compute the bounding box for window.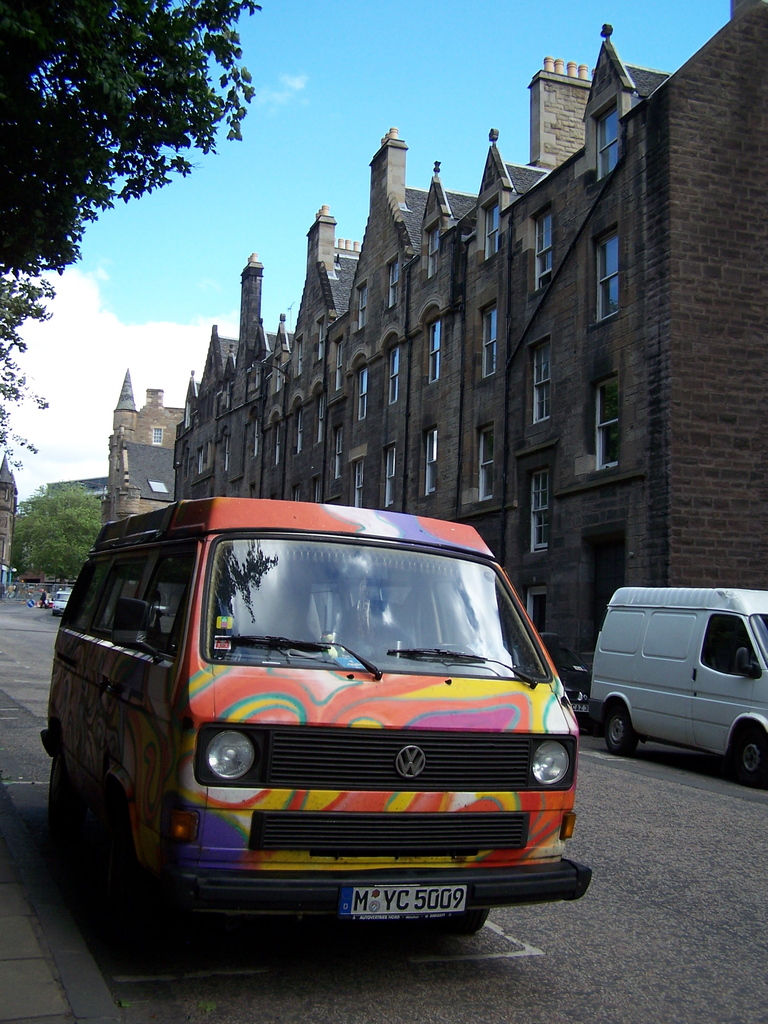
box=[427, 320, 437, 387].
